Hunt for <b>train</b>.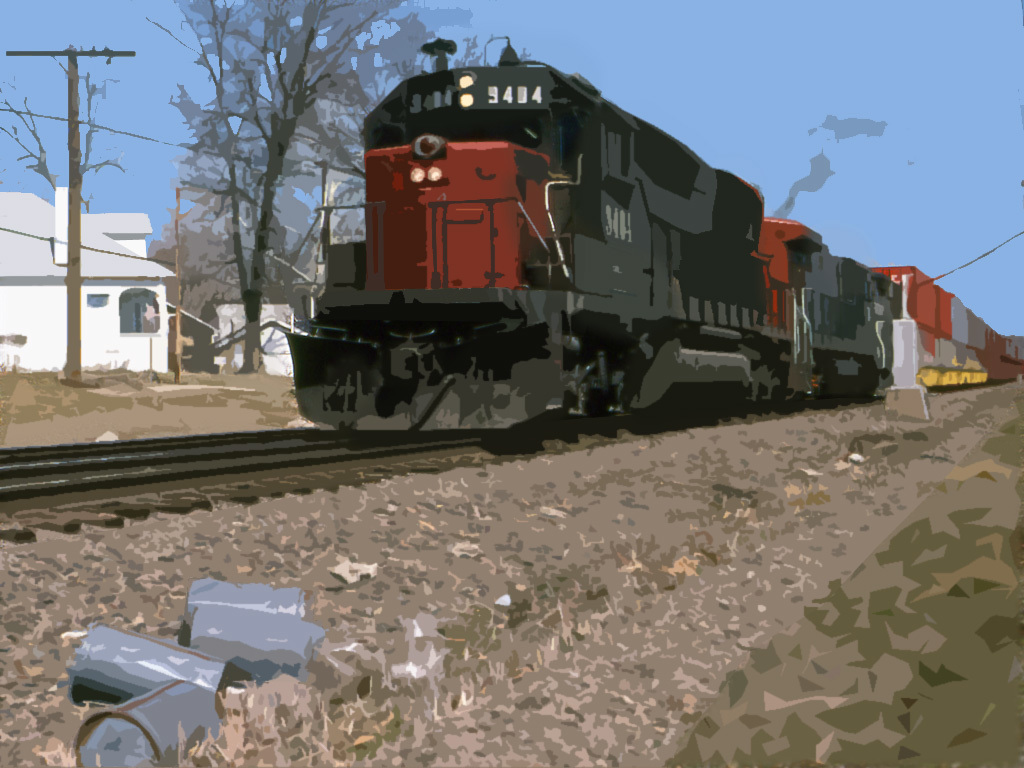
Hunted down at x1=288 y1=36 x2=1023 y2=453.
